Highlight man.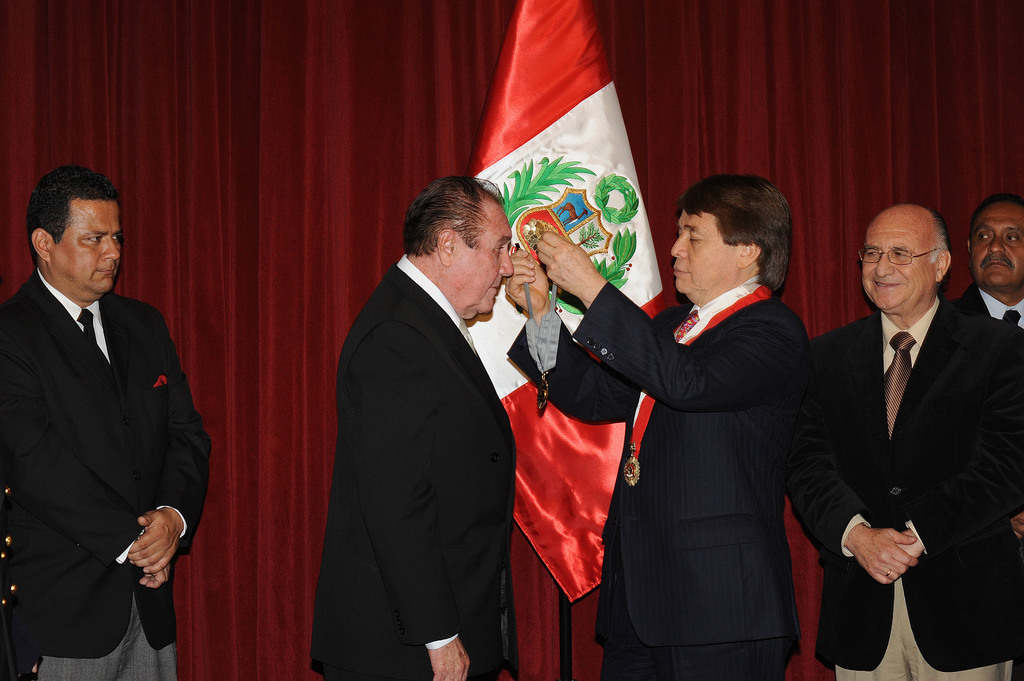
Highlighted region: pyautogui.locateOnScreen(311, 172, 532, 680).
